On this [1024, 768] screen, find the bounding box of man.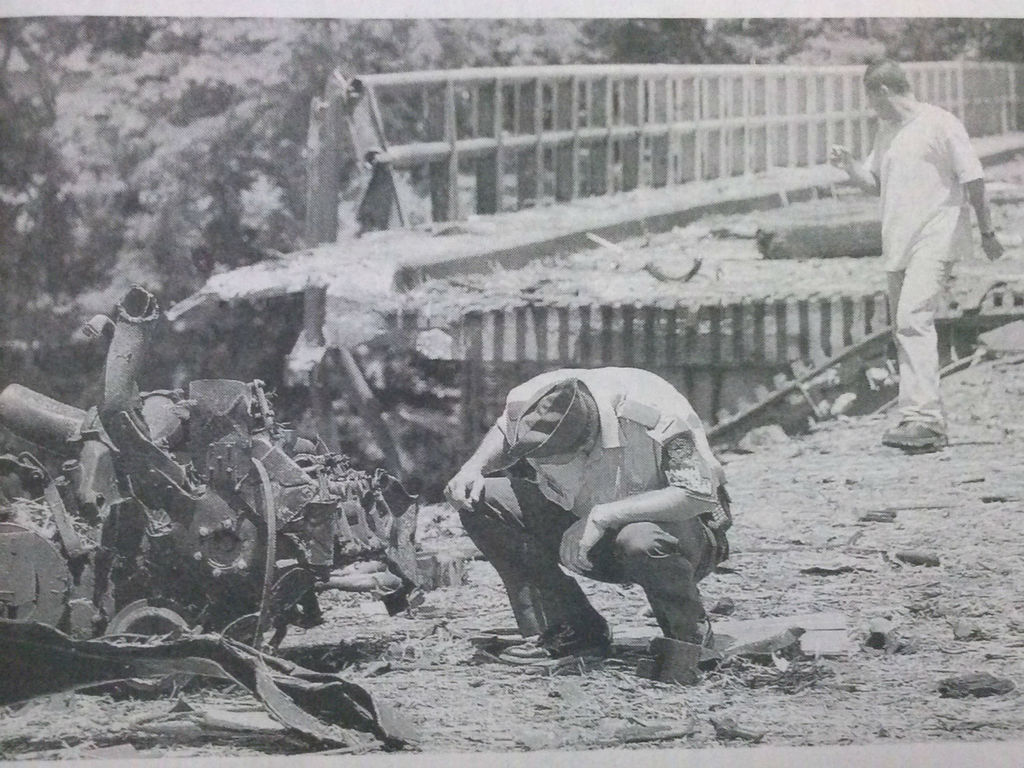
Bounding box: {"left": 440, "top": 367, "right": 733, "bottom": 687}.
